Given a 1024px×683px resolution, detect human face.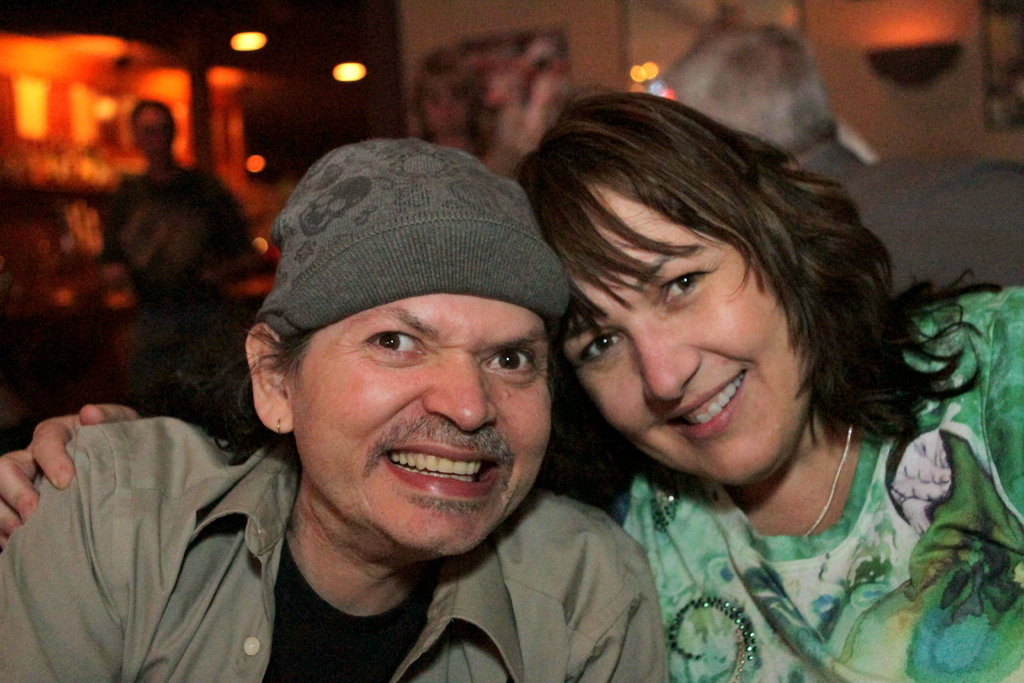
[x1=291, y1=293, x2=552, y2=555].
